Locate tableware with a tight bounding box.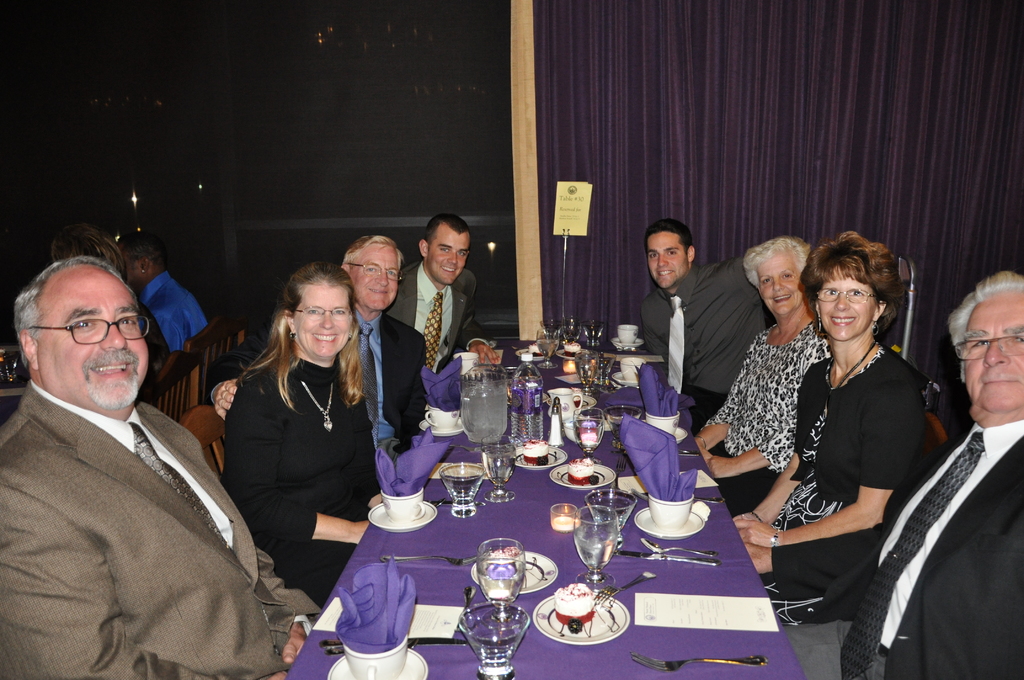
{"left": 645, "top": 420, "right": 685, "bottom": 444}.
